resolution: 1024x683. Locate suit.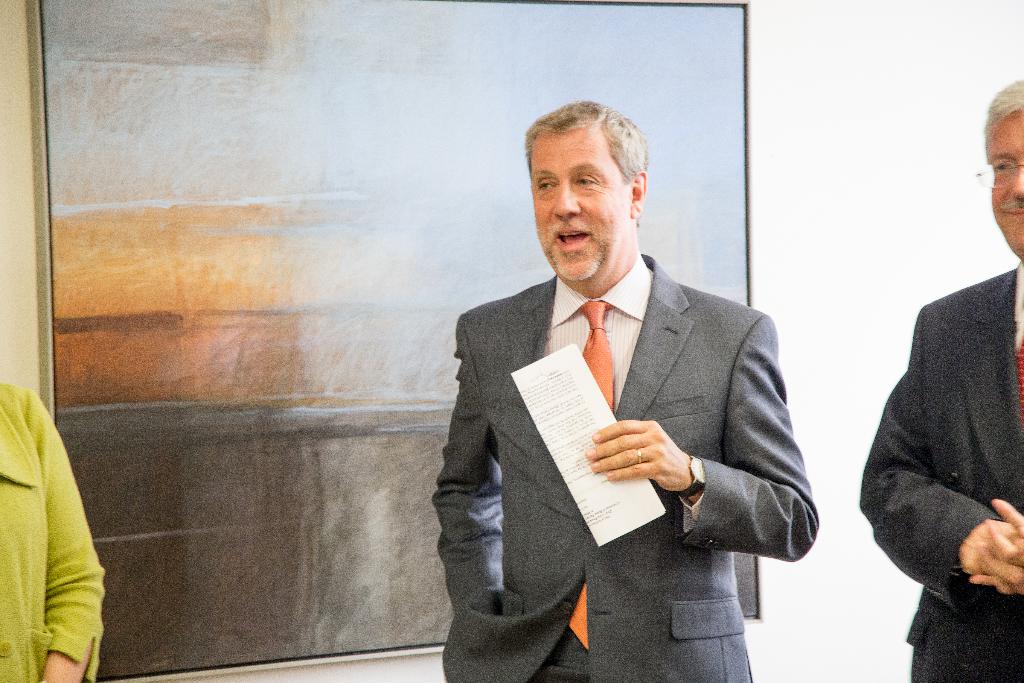
[855, 258, 1023, 682].
